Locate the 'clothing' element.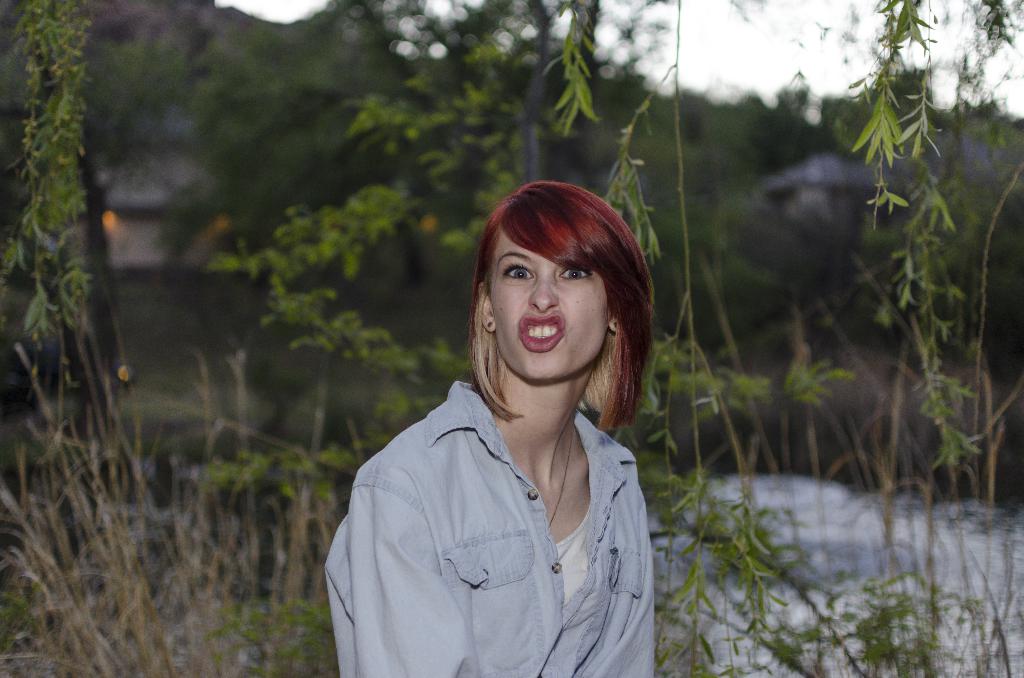
Element bbox: {"left": 360, "top": 406, "right": 657, "bottom": 665}.
